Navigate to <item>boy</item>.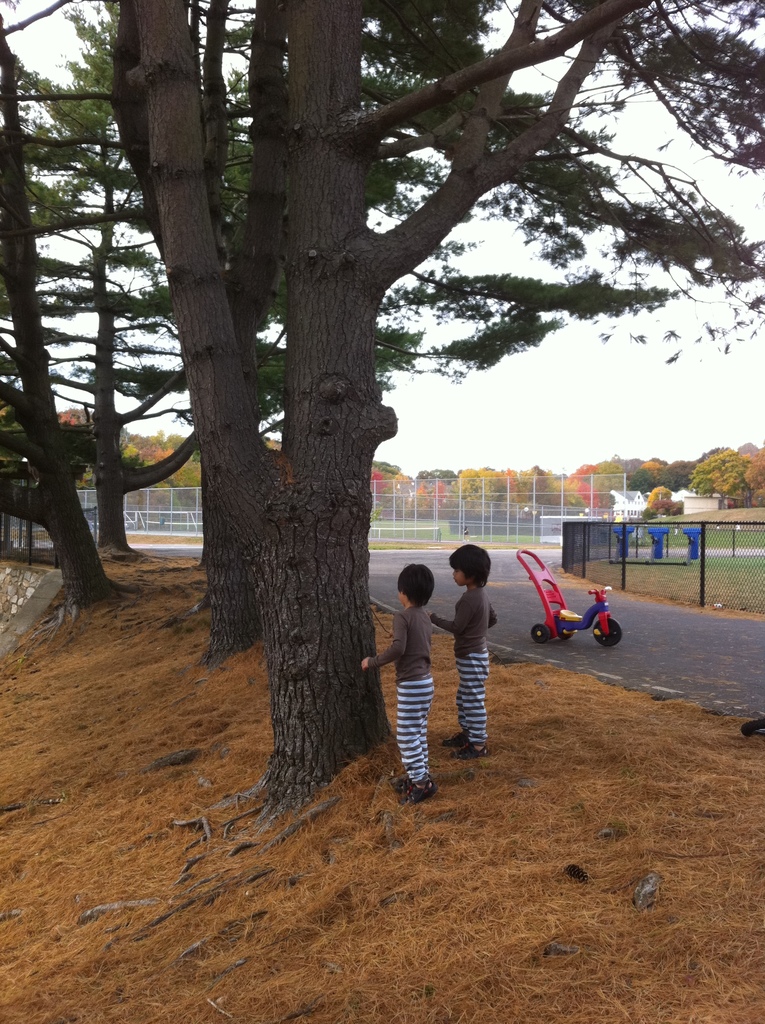
Navigation target: bbox(358, 561, 448, 811).
